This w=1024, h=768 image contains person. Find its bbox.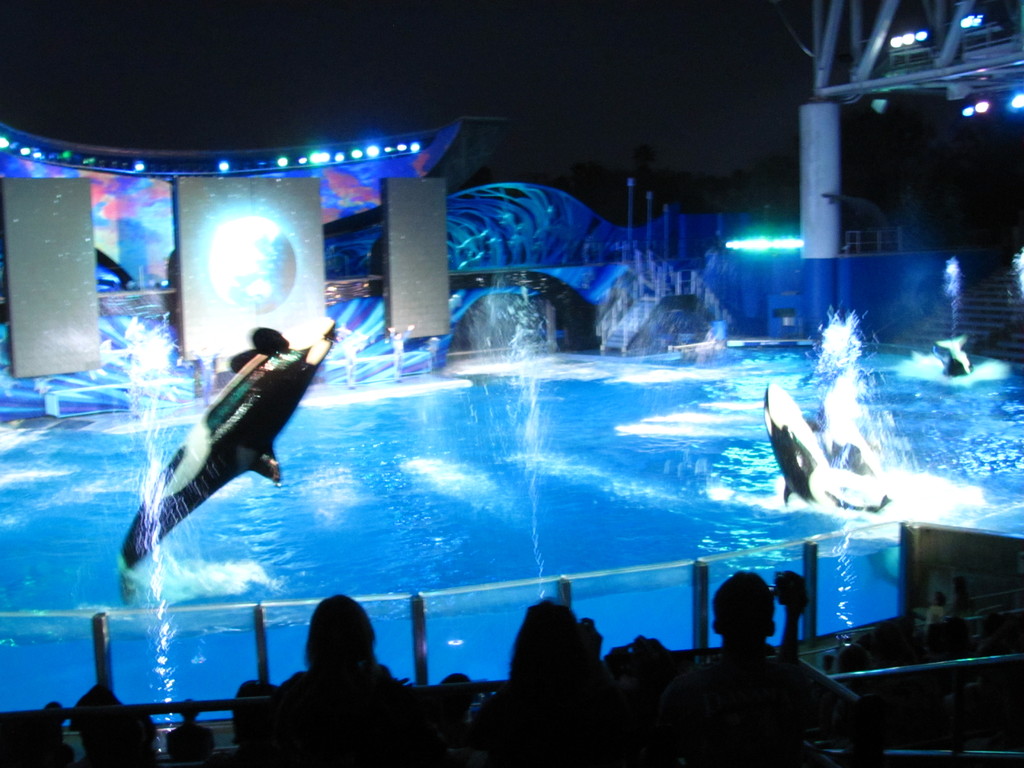
box(289, 596, 411, 694).
